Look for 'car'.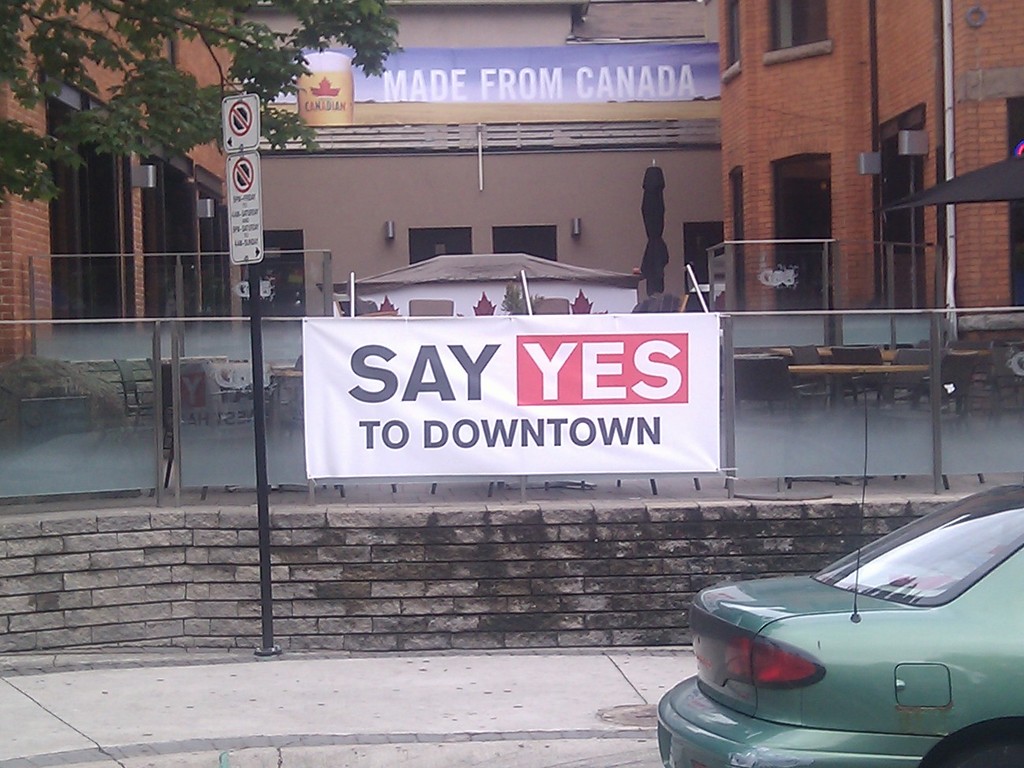
Found: crop(656, 369, 1023, 767).
